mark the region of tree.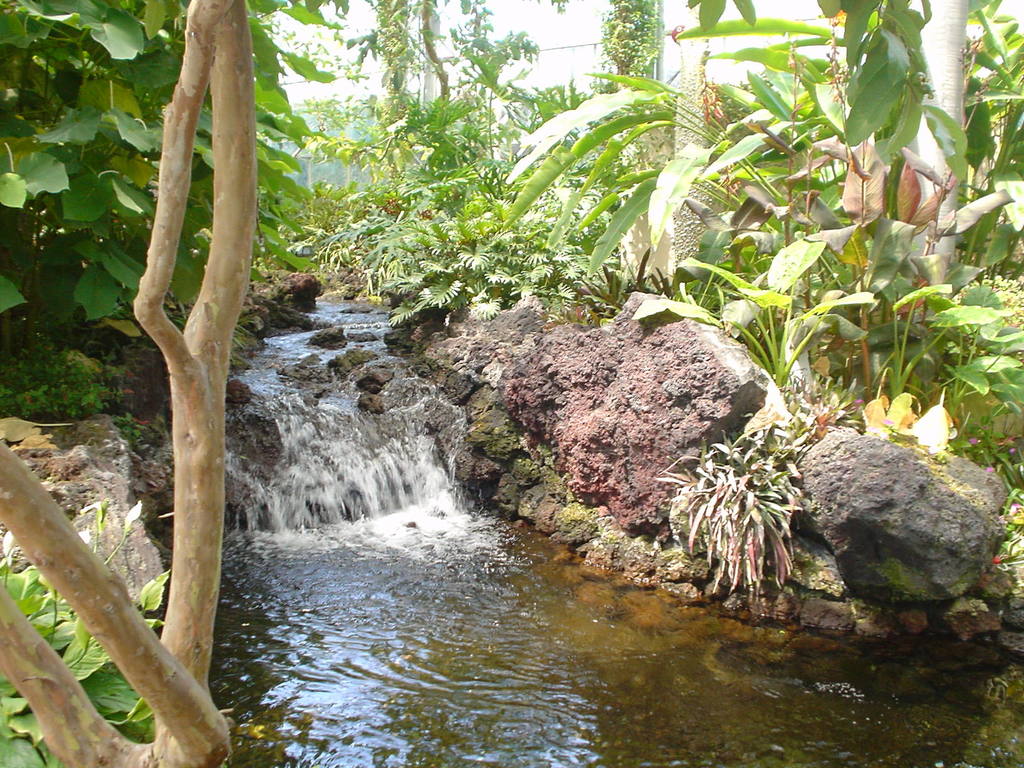
Region: crop(889, 0, 1012, 271).
